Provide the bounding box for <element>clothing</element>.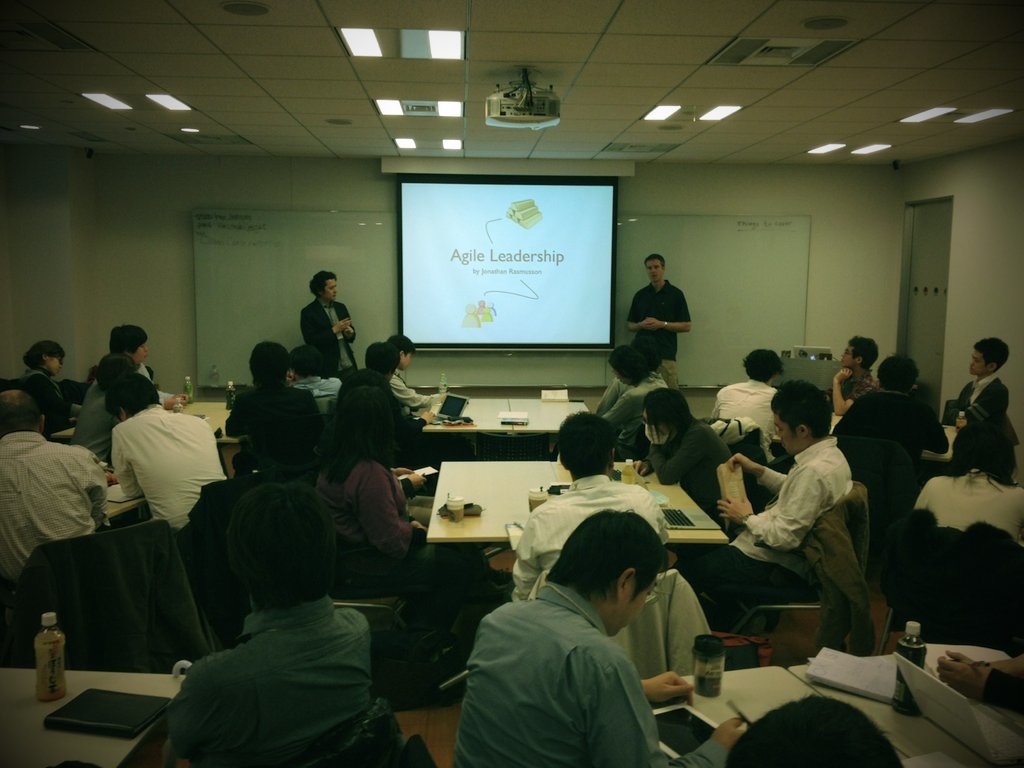
BBox(0, 417, 137, 594).
